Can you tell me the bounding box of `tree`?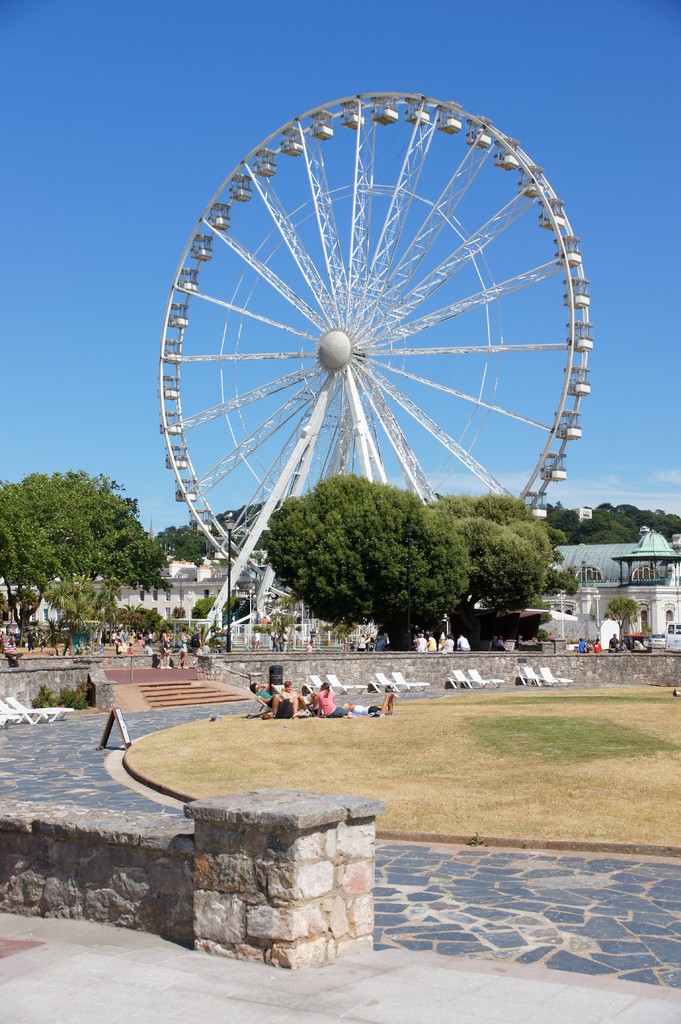
x1=218 y1=596 x2=235 y2=624.
